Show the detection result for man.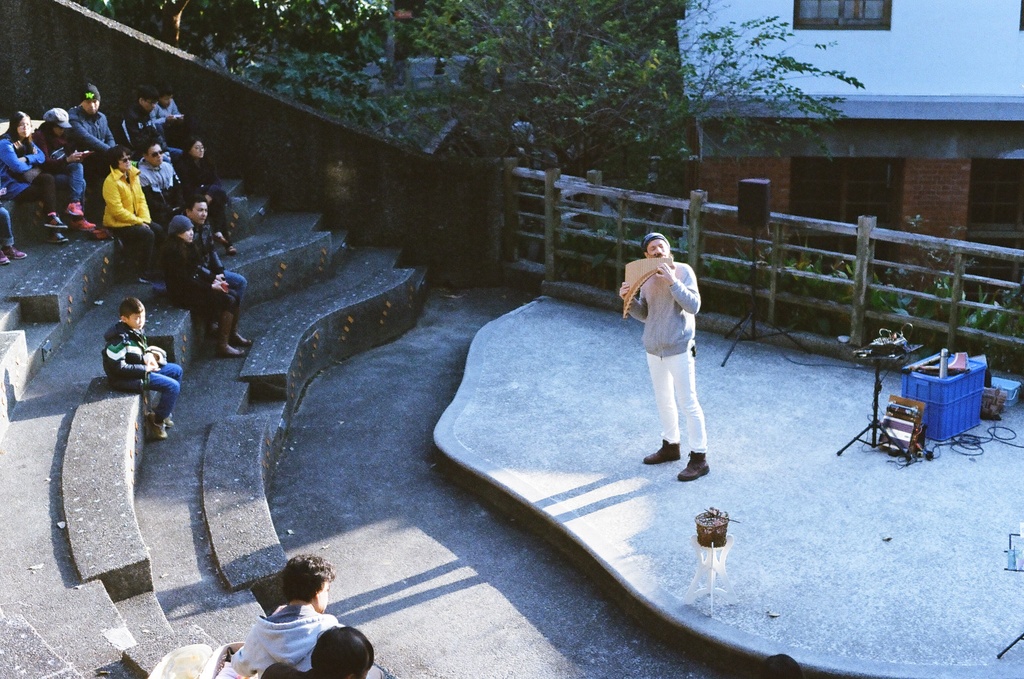
(141,143,184,228).
